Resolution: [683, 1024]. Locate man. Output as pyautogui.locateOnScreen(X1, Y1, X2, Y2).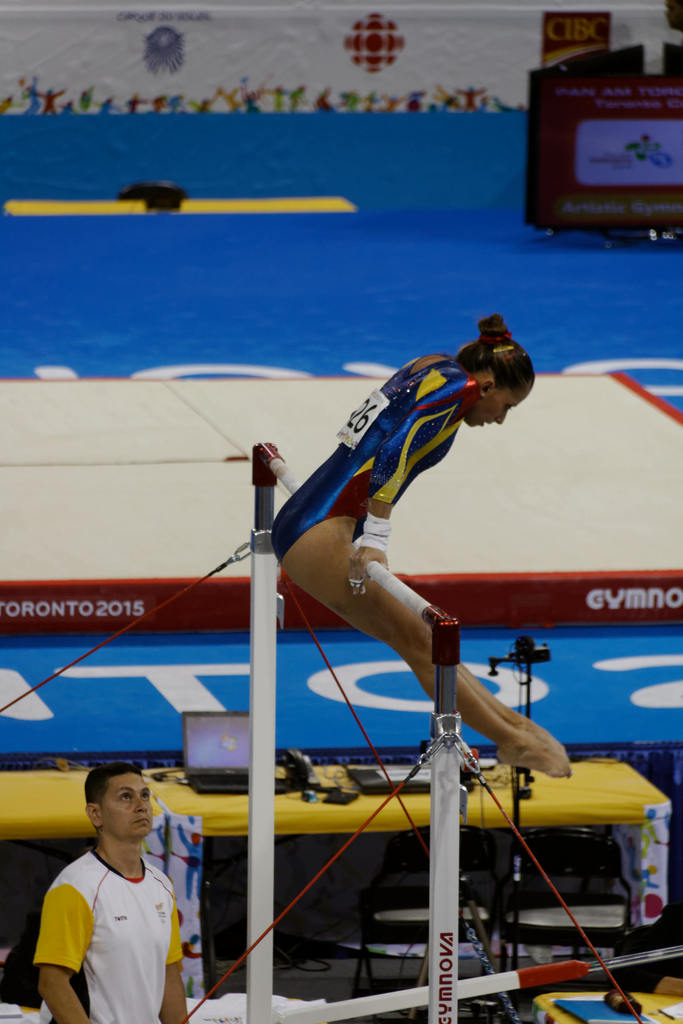
pyautogui.locateOnScreen(27, 769, 204, 1023).
